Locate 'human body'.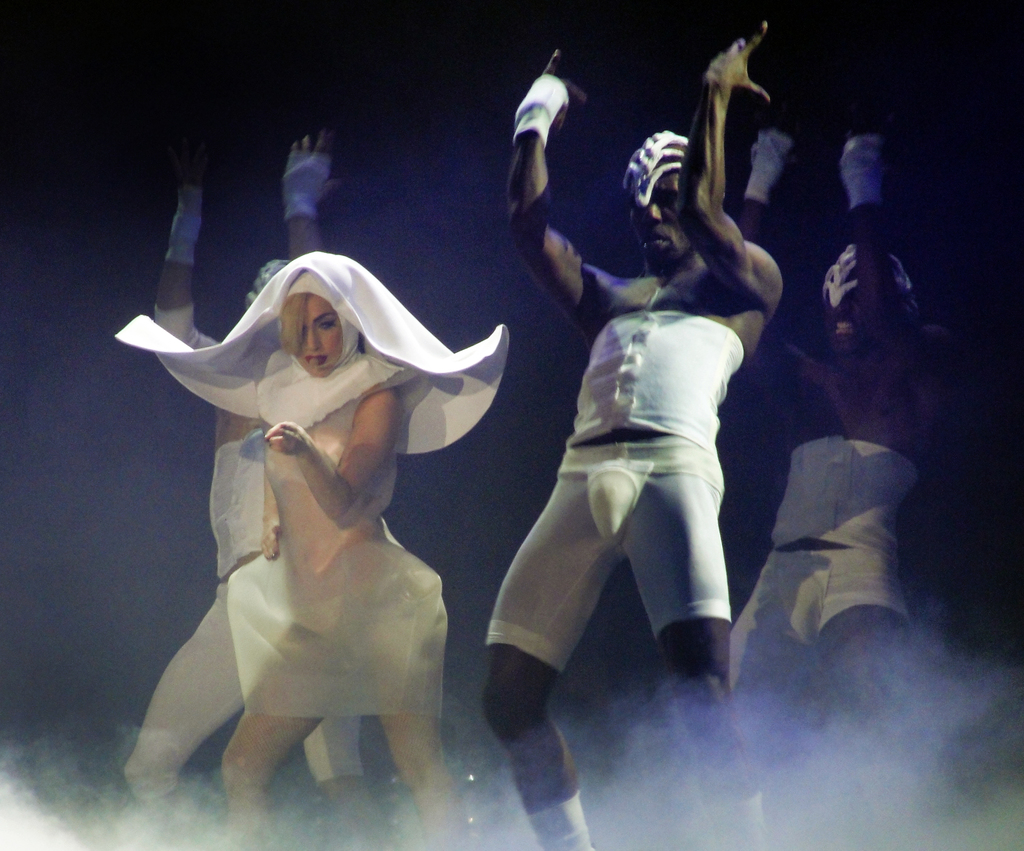
Bounding box: (133, 116, 417, 850).
